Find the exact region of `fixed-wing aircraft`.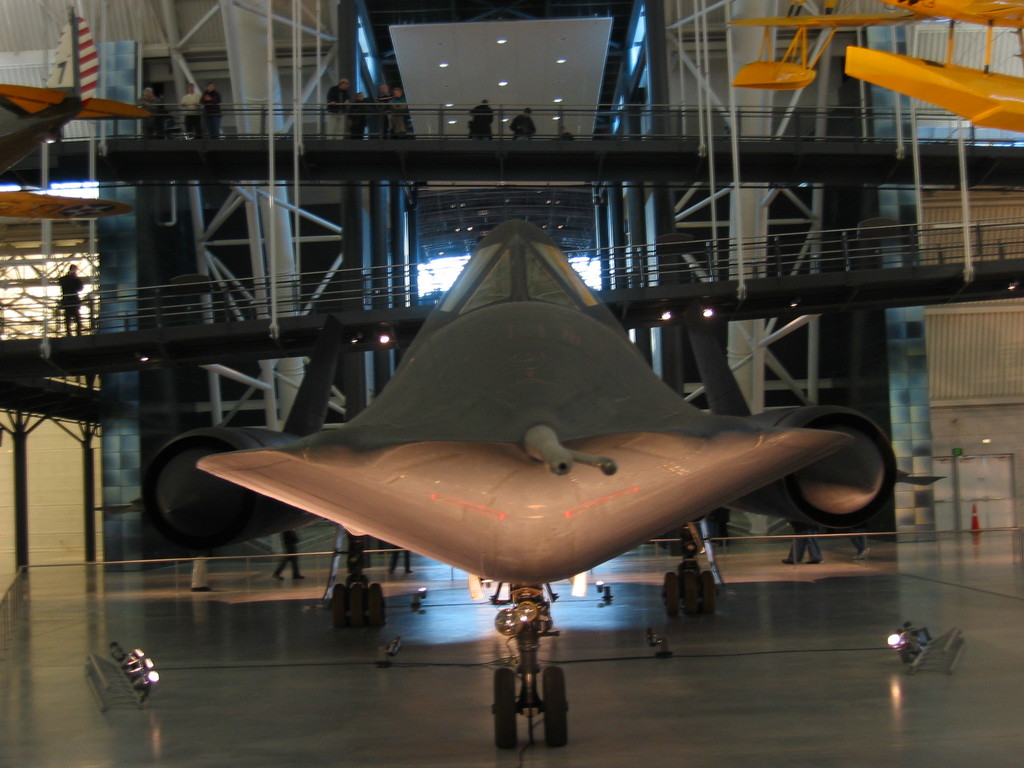
Exact region: 0 5 147 218.
